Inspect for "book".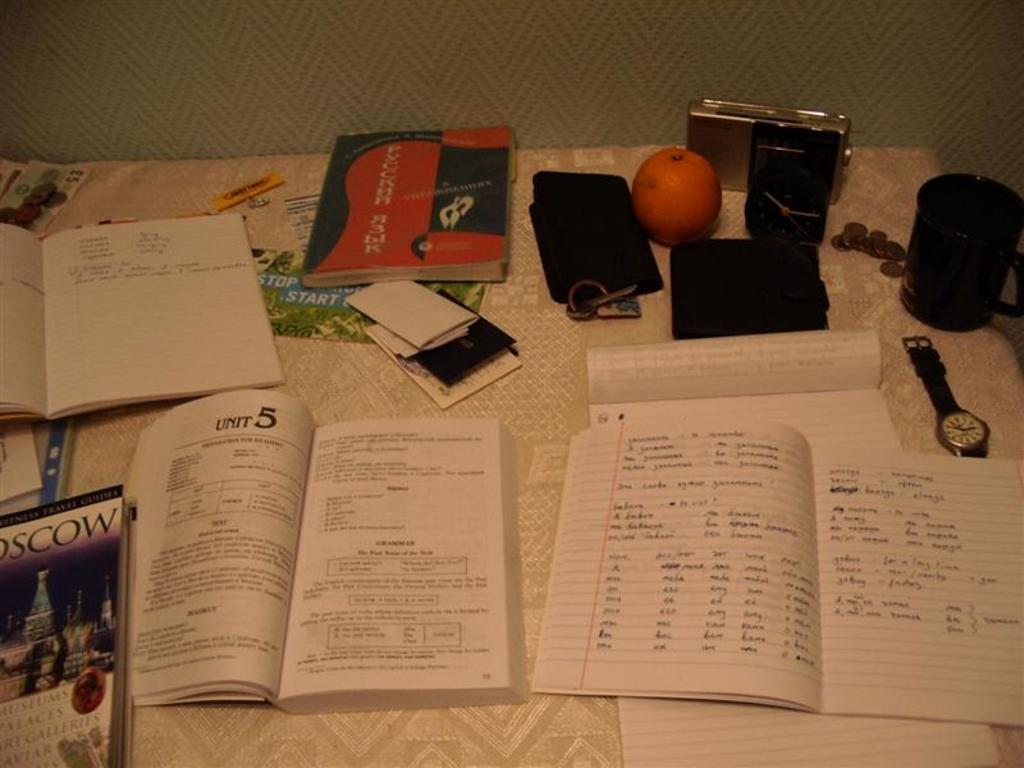
Inspection: (580, 323, 1004, 767).
